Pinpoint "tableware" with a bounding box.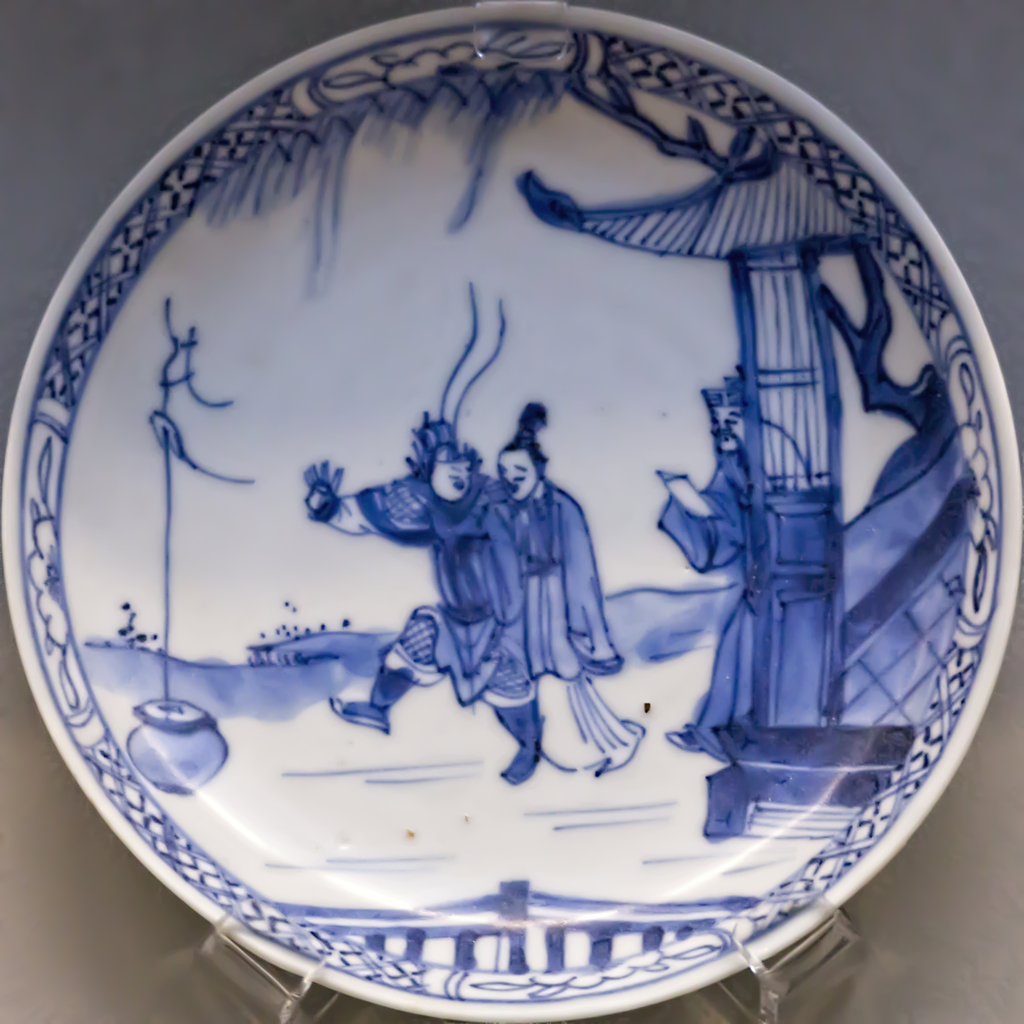
bbox(1, 12, 1018, 982).
